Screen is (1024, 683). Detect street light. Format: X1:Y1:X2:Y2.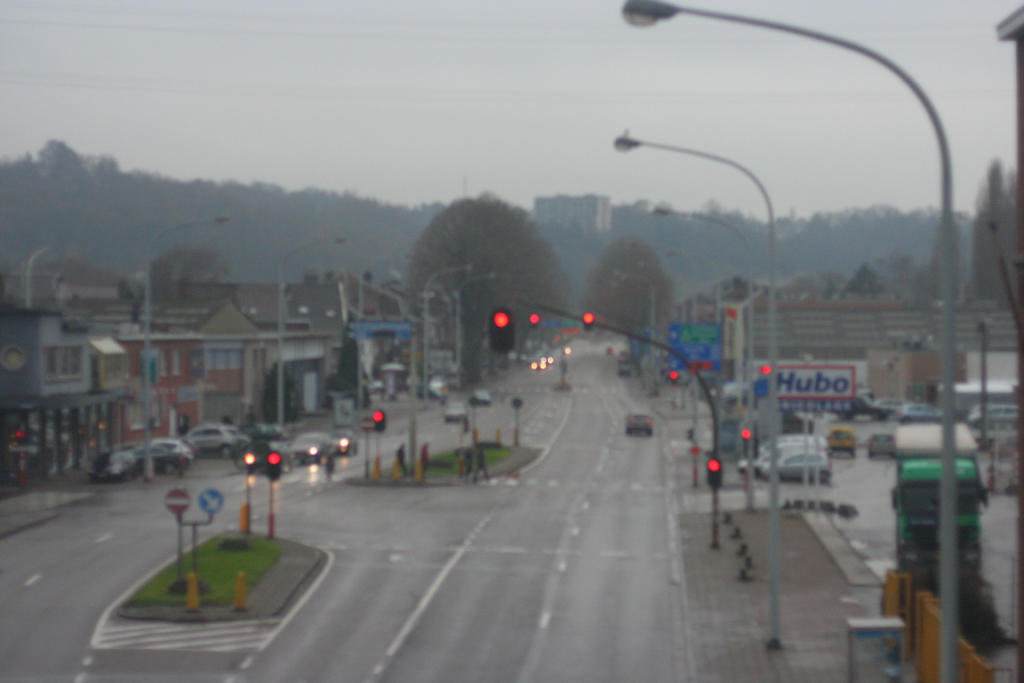
652:197:758:502.
